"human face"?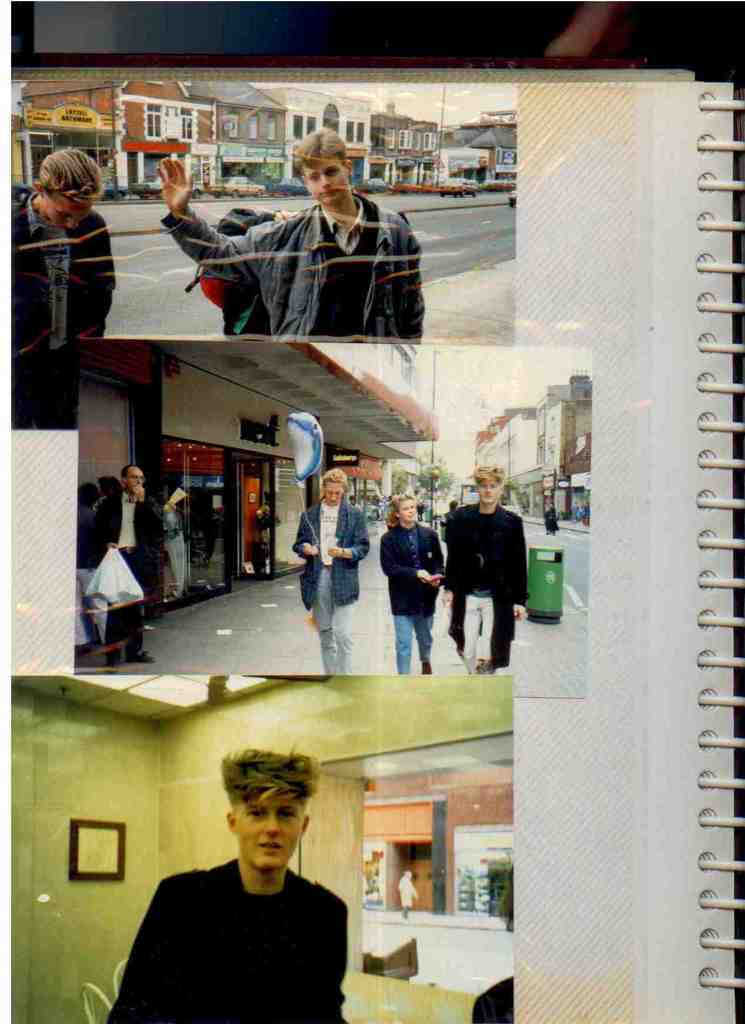
detection(49, 195, 93, 232)
